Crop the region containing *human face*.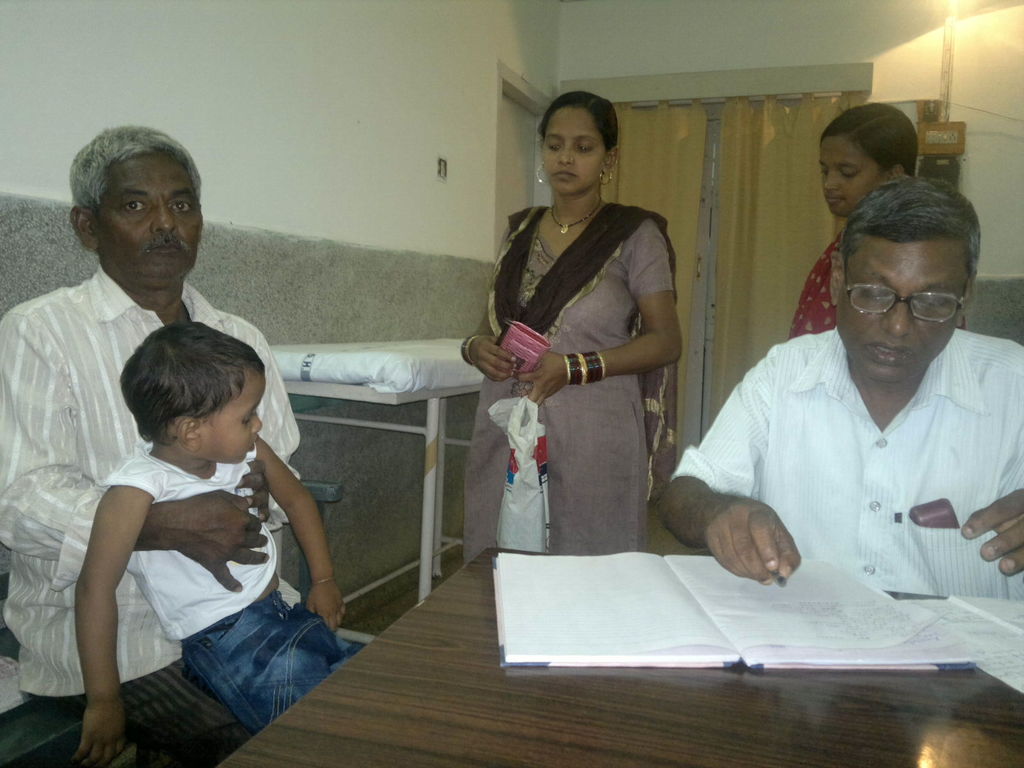
Crop region: (x1=831, y1=236, x2=980, y2=384).
